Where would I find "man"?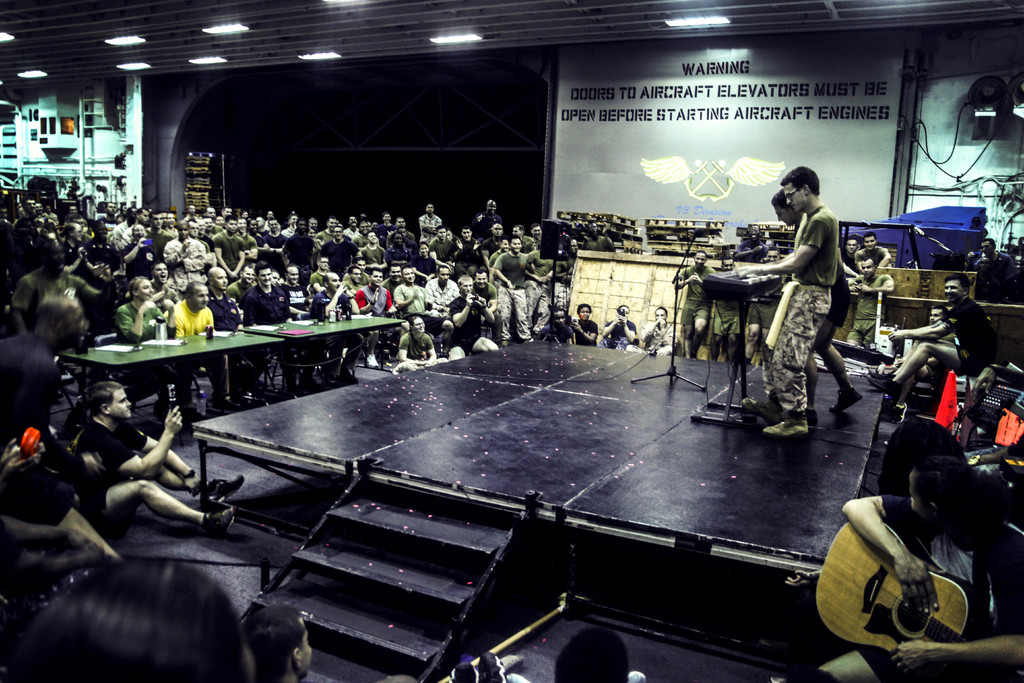
At bbox(58, 377, 251, 544).
